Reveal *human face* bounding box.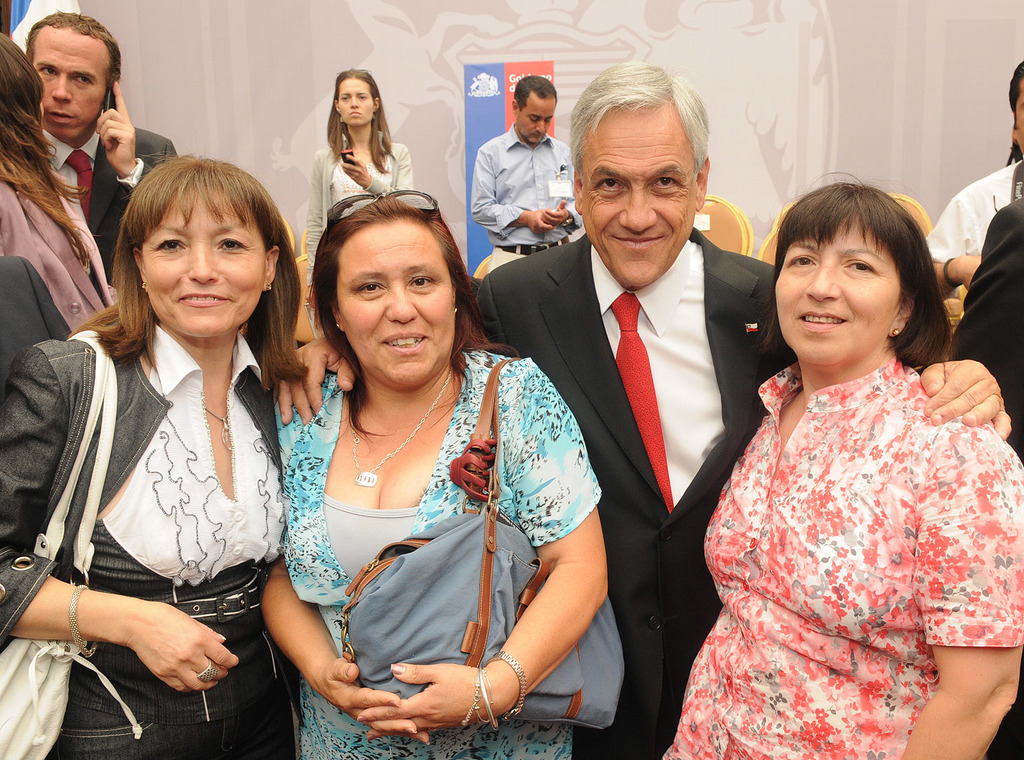
Revealed: <bbox>335, 77, 376, 124</bbox>.
